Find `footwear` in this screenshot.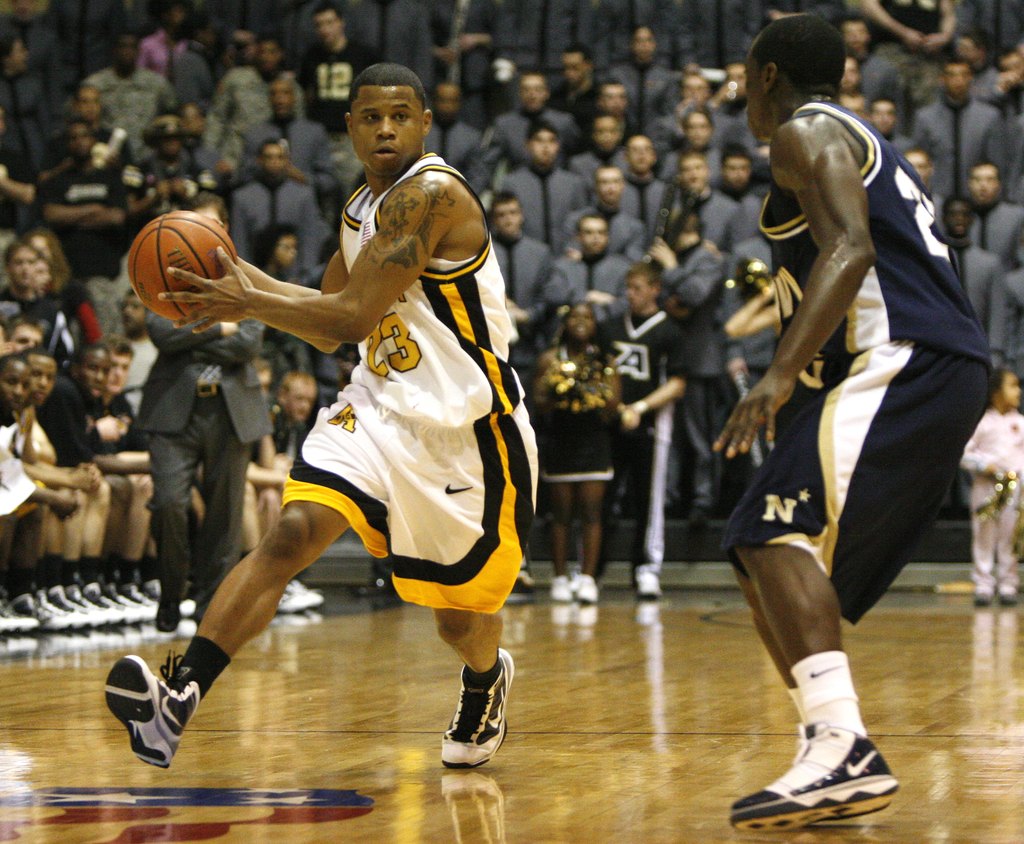
The bounding box for `footwear` is 438, 653, 521, 765.
